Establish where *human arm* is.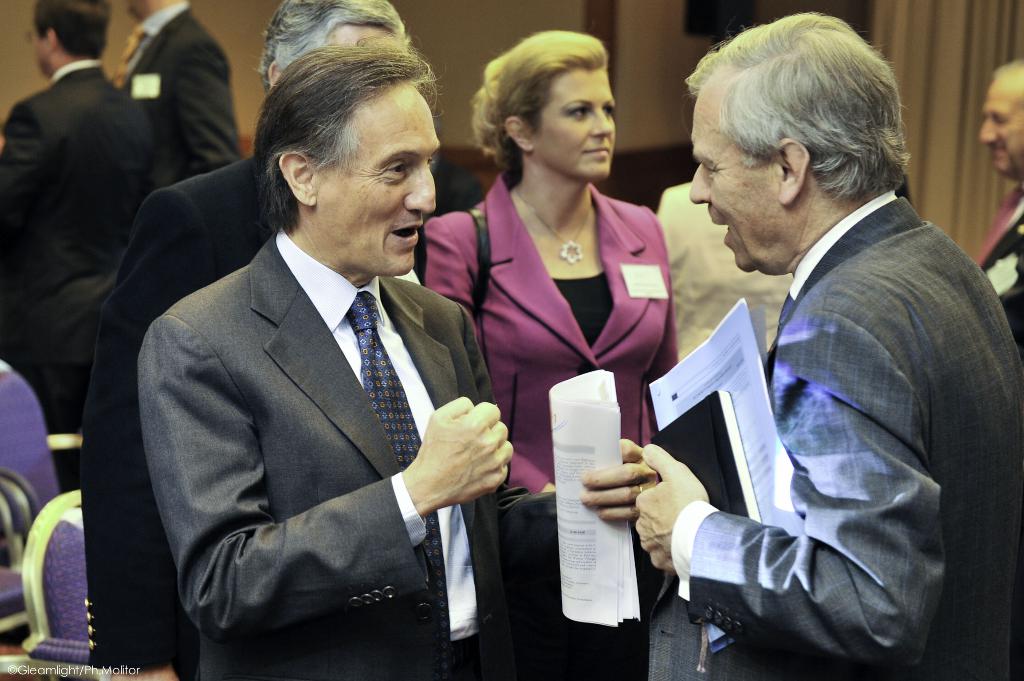
Established at rect(130, 308, 514, 638).
